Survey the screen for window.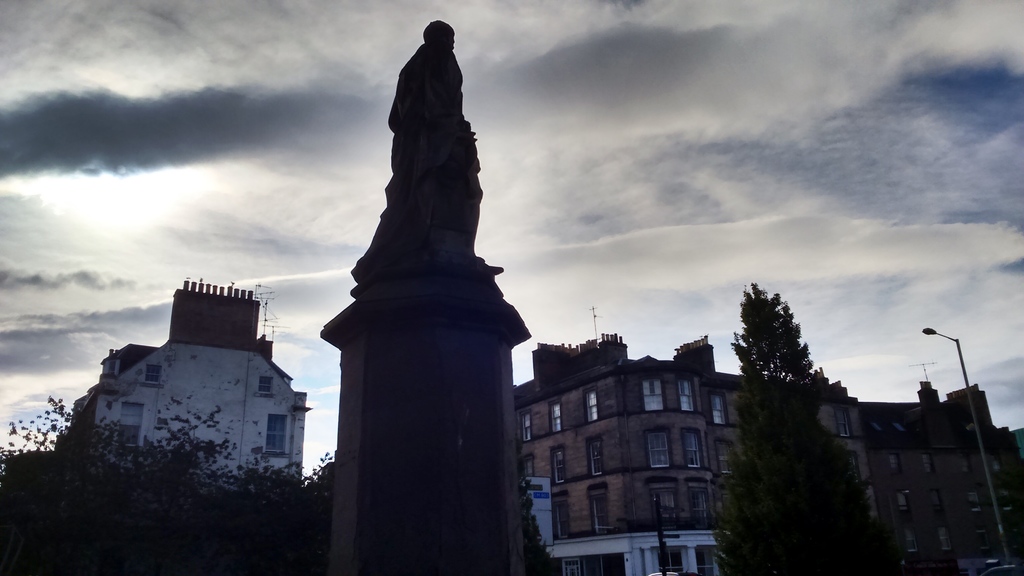
Survey found: bbox(594, 495, 615, 531).
